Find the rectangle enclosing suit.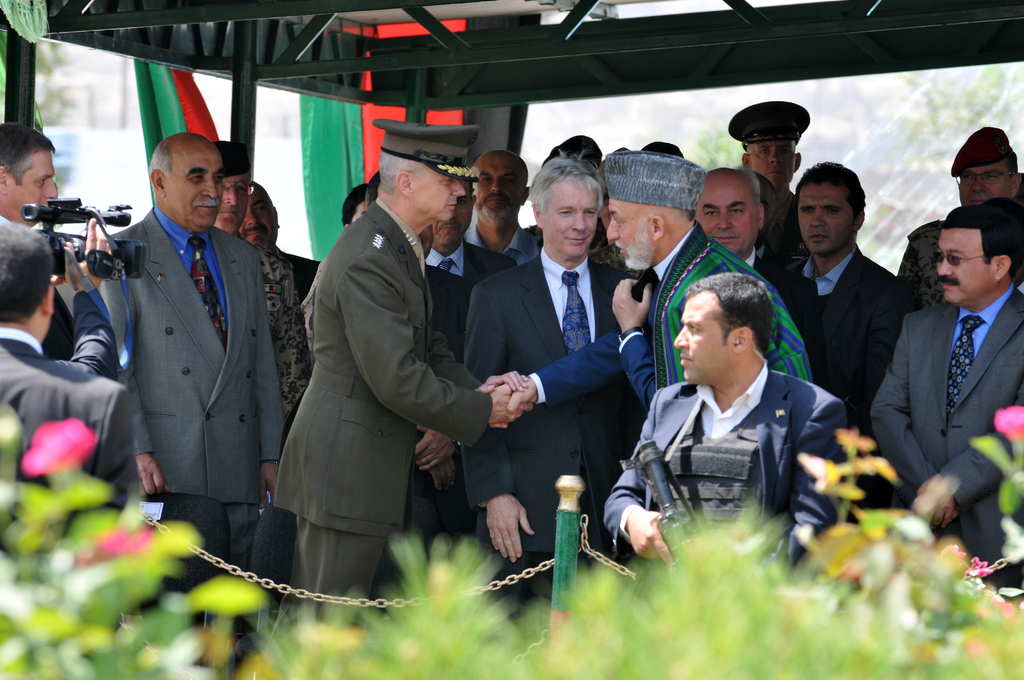
{"left": 781, "top": 245, "right": 918, "bottom": 455}.
